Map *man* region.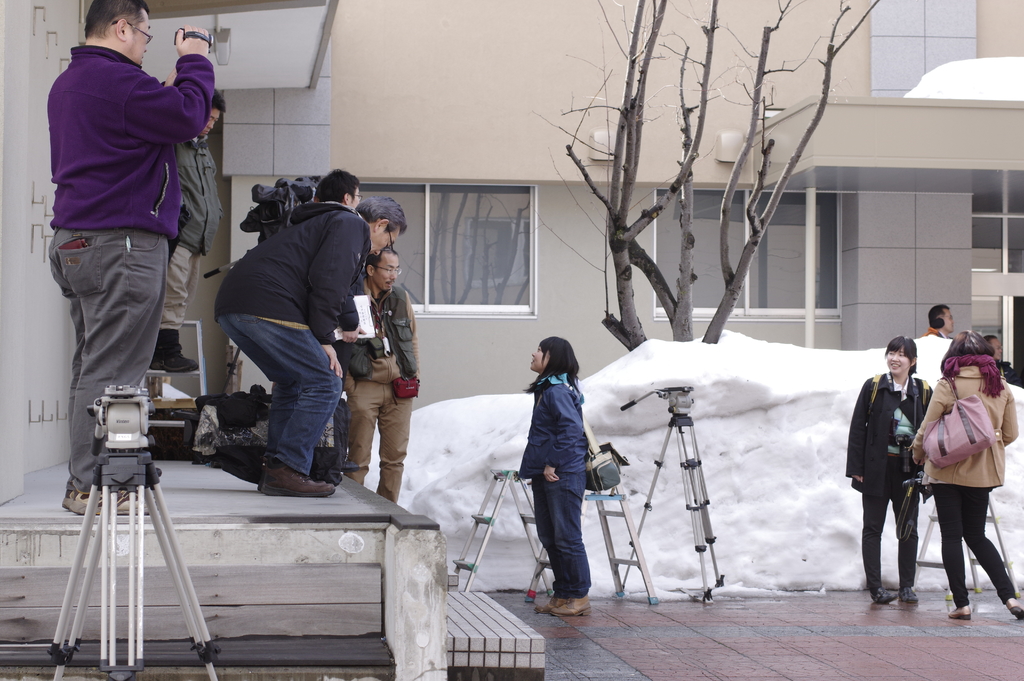
Mapped to 988/333/1023/390.
